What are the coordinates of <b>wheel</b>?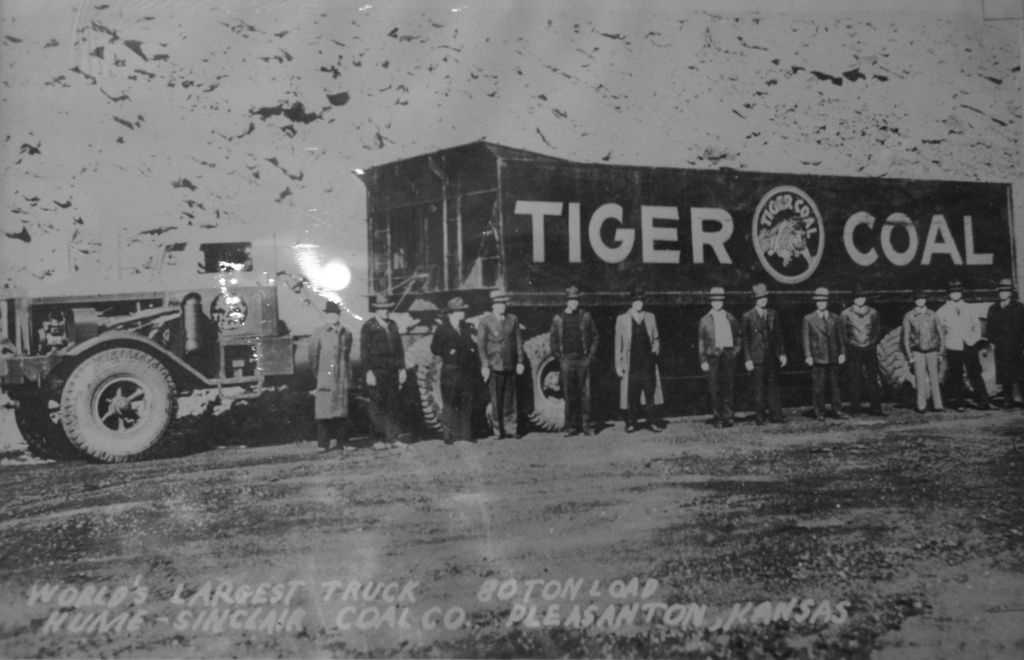
crop(513, 314, 574, 432).
